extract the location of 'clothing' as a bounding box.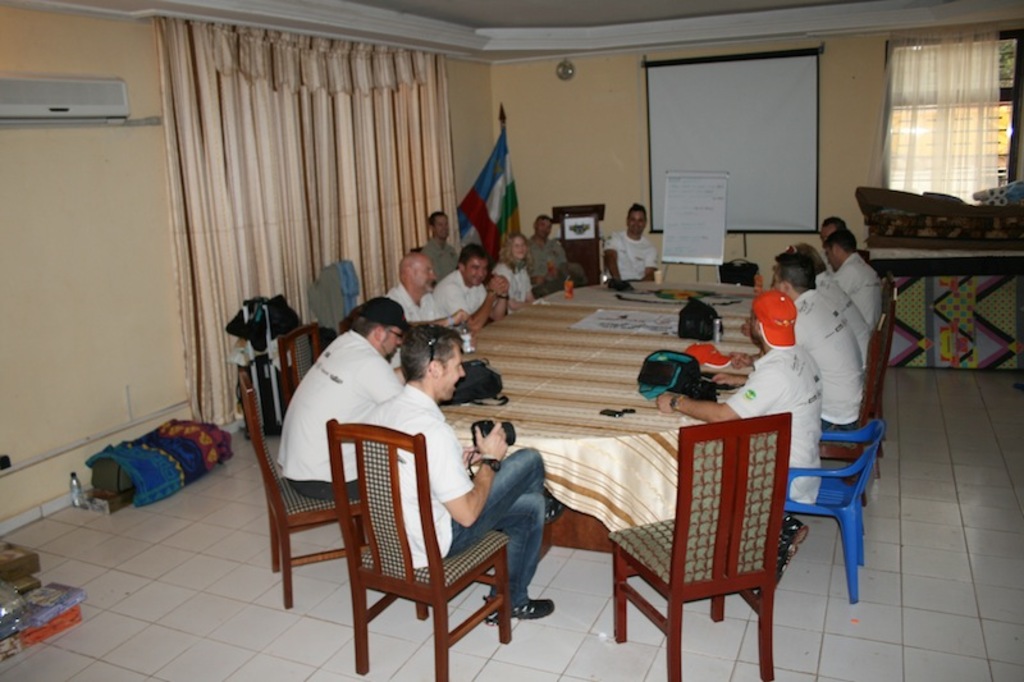
box=[435, 270, 488, 319].
